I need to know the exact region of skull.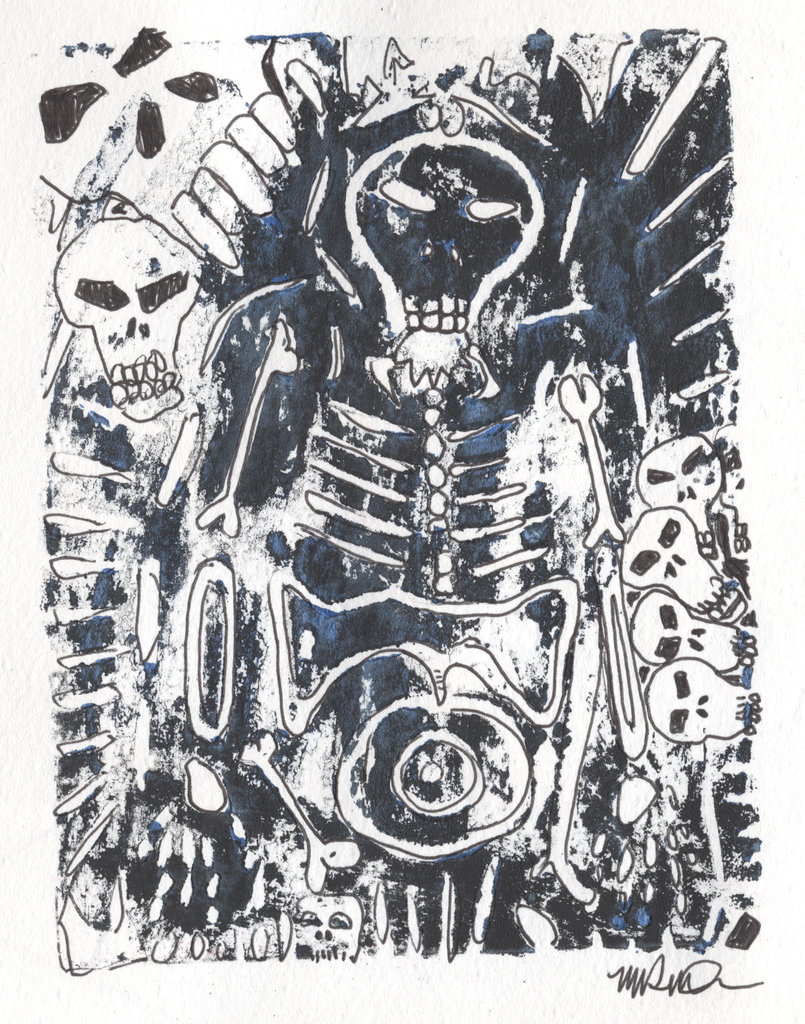
Region: 54/218/208/424.
